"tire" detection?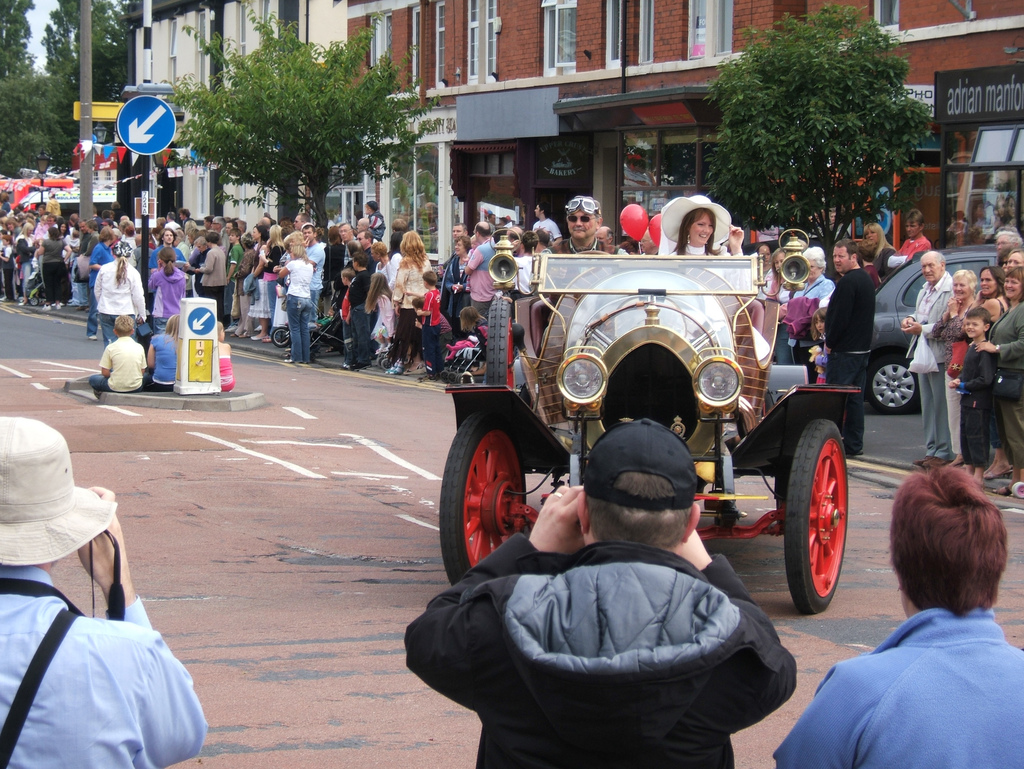
bbox=[438, 411, 526, 586]
